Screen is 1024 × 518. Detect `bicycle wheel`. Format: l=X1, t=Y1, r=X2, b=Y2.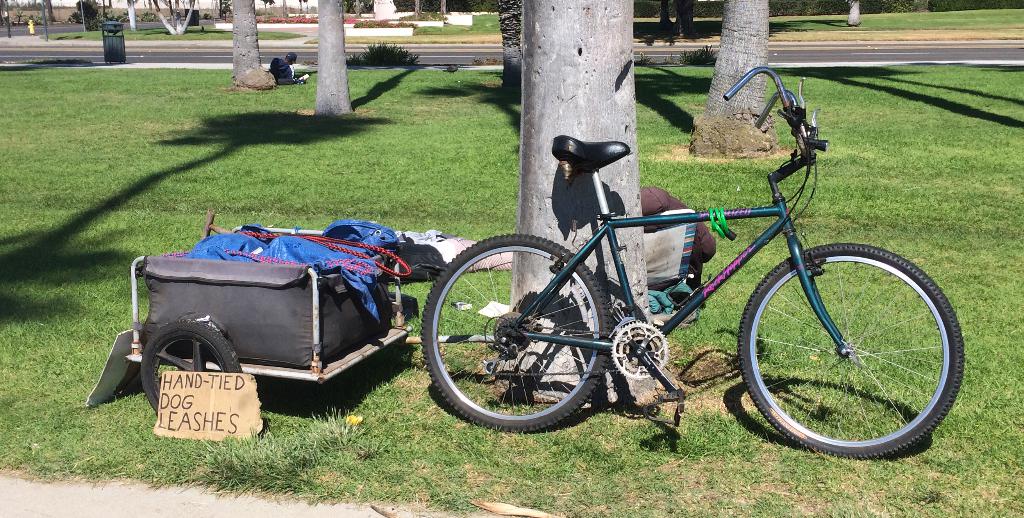
l=735, t=242, r=968, b=462.
